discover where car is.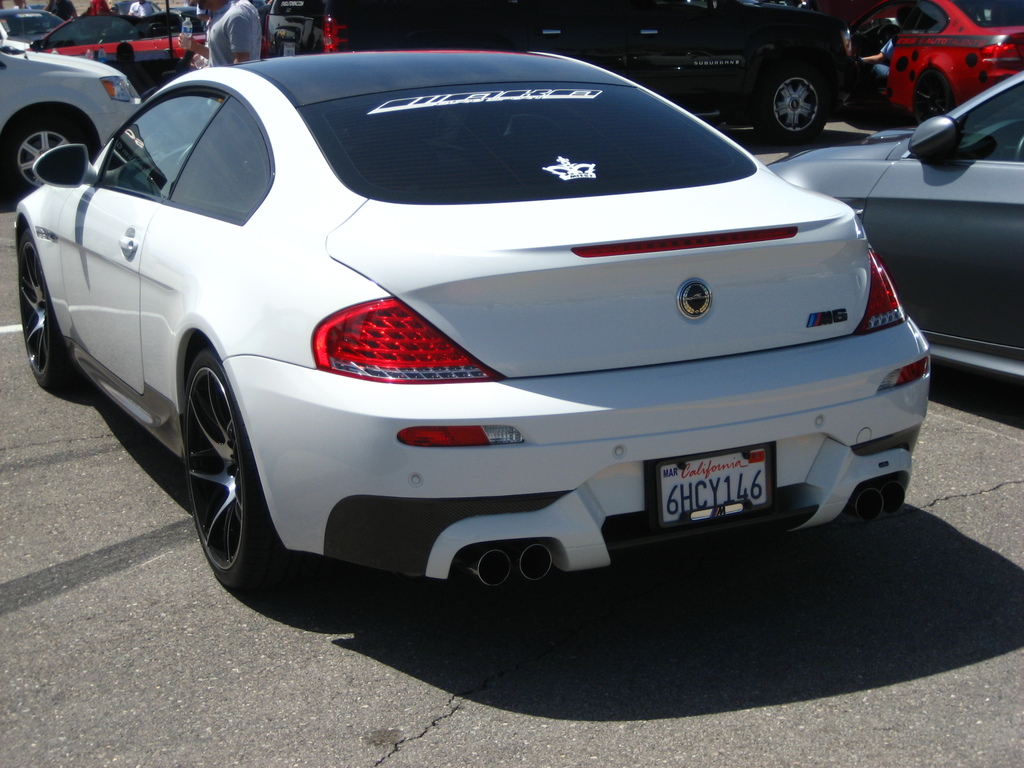
Discovered at <bbox>276, 0, 552, 62</bbox>.
